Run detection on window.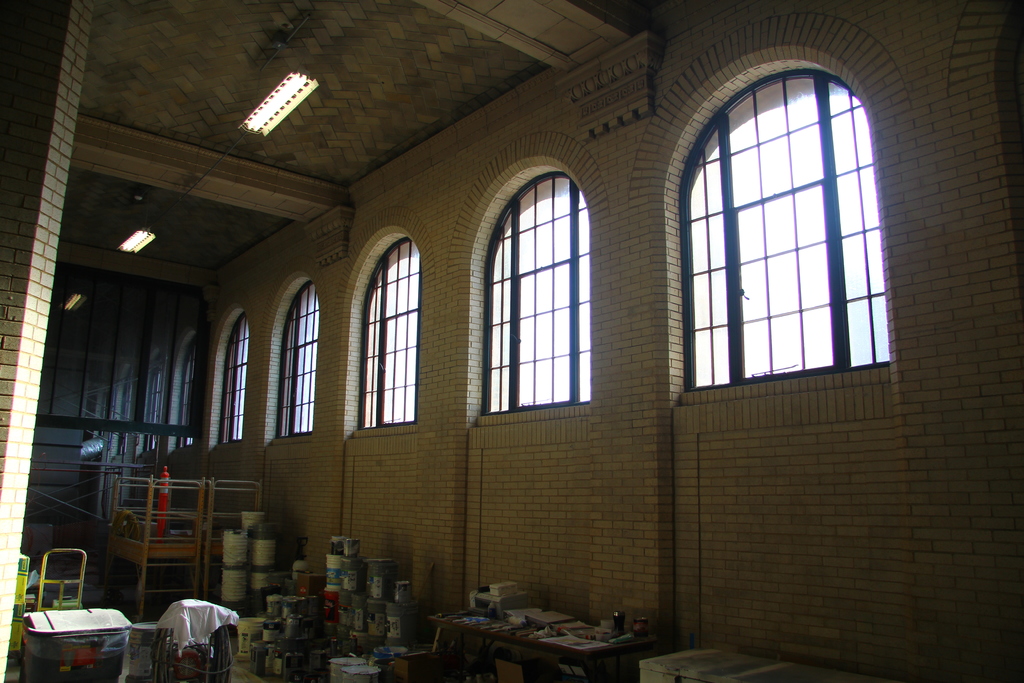
Result: 673 45 897 406.
